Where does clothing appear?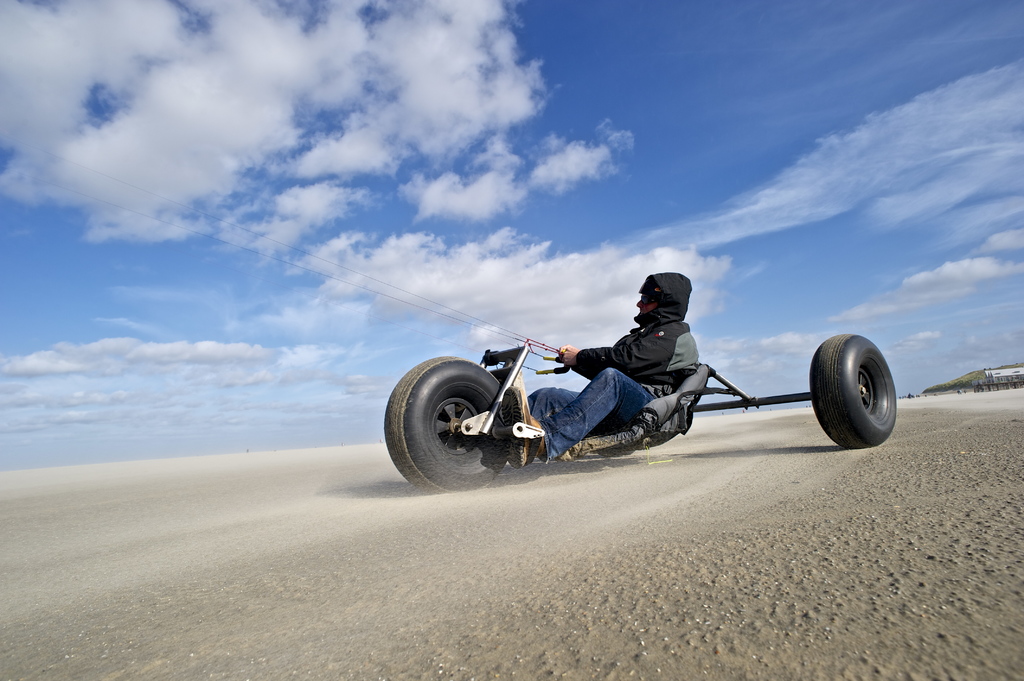
Appears at (x1=529, y1=312, x2=705, y2=467).
